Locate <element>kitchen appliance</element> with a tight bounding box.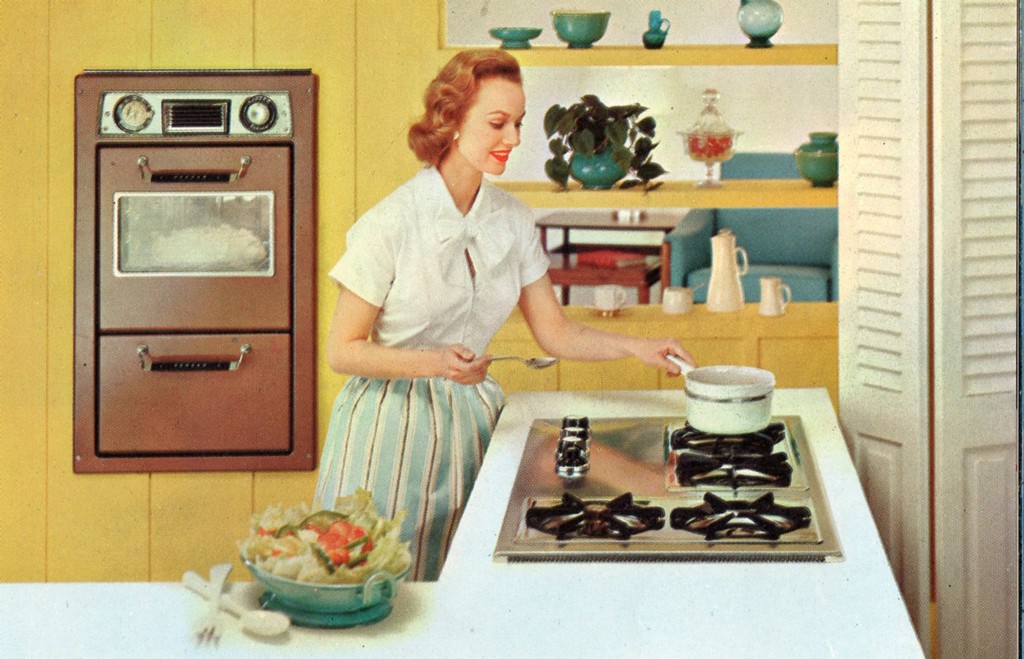
(left=641, top=12, right=670, bottom=44).
